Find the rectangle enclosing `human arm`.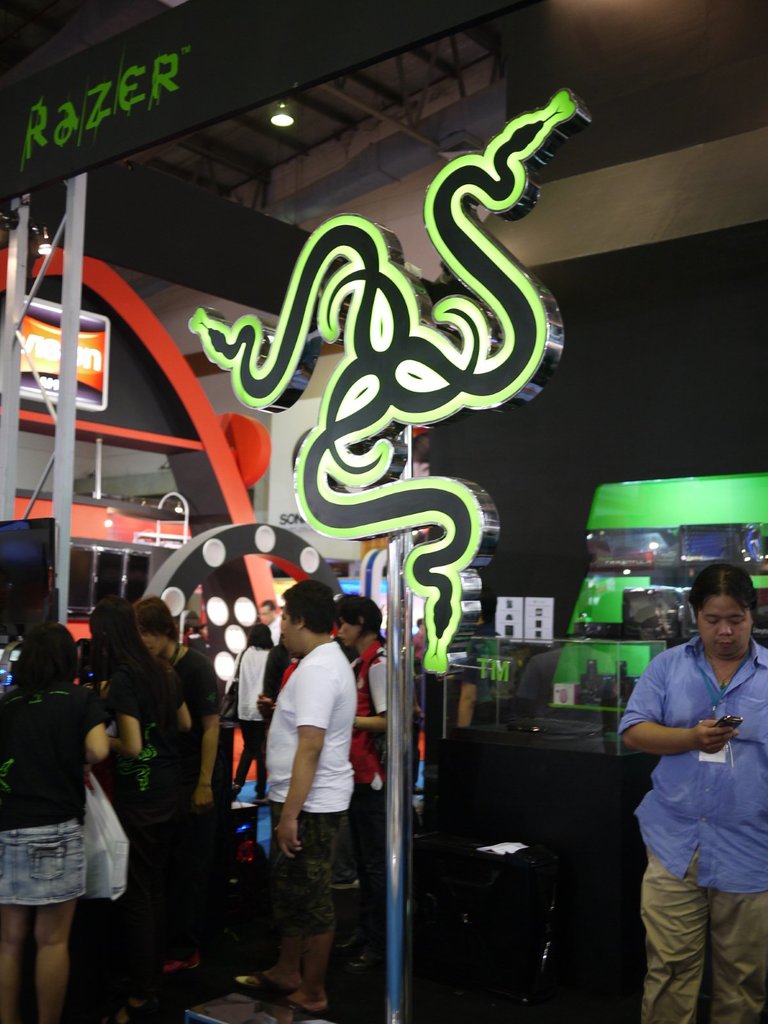
<box>104,678,148,760</box>.
